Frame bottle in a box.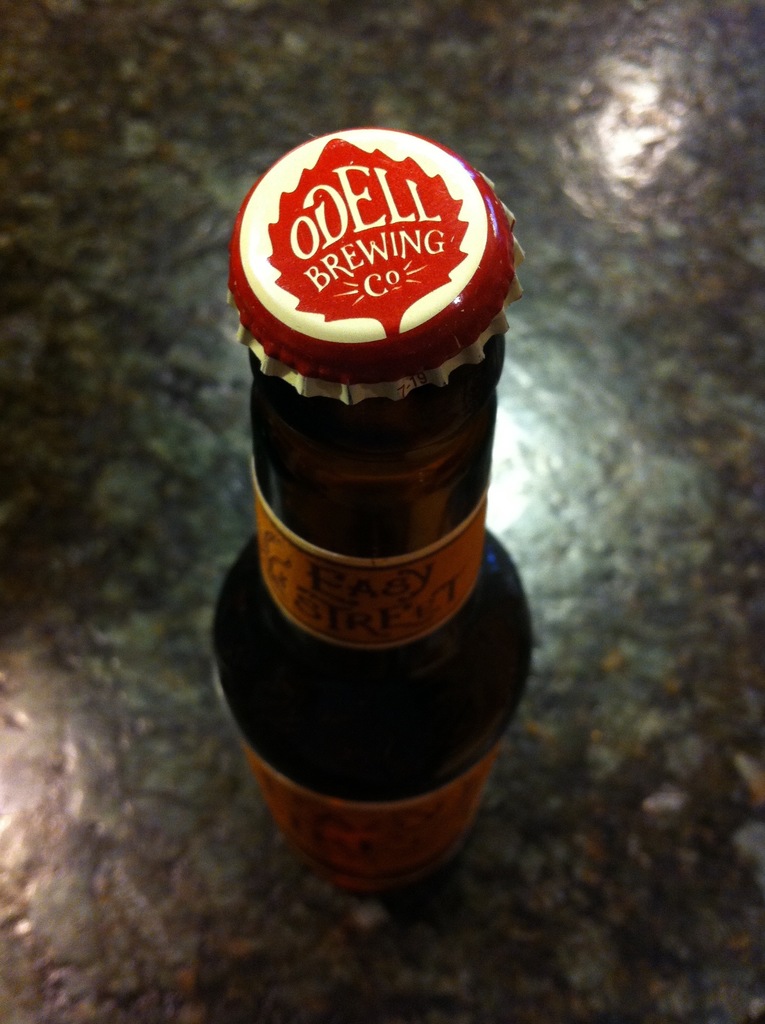
region(196, 134, 527, 863).
